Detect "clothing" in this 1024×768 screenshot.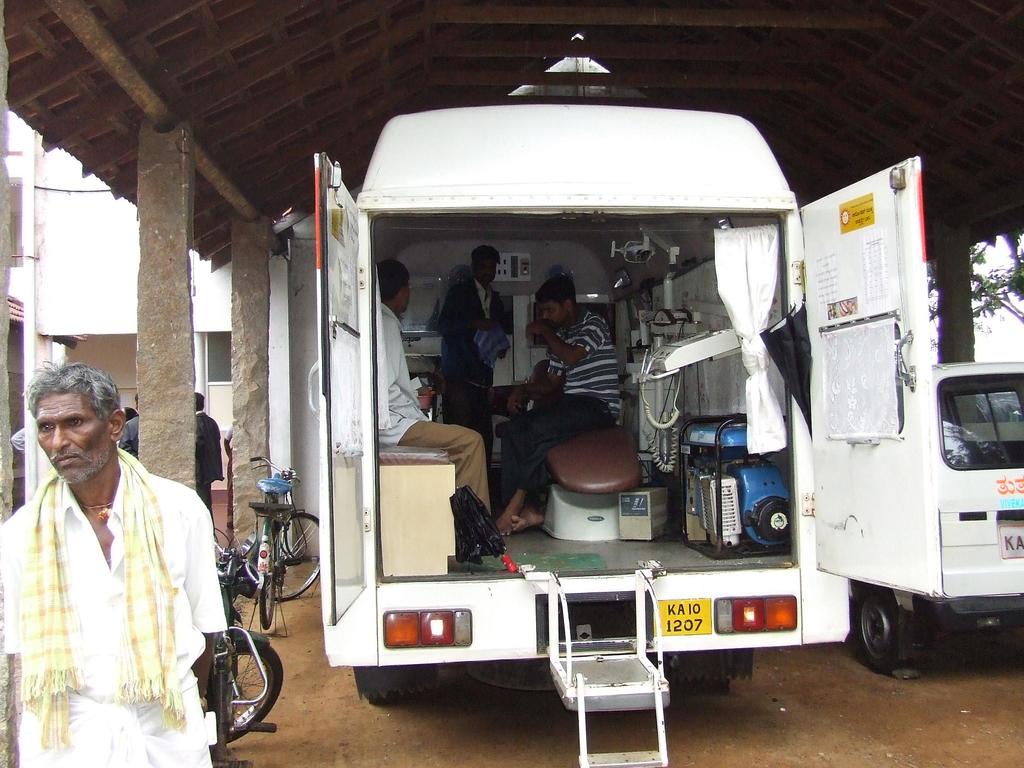
Detection: <region>0, 456, 225, 767</region>.
